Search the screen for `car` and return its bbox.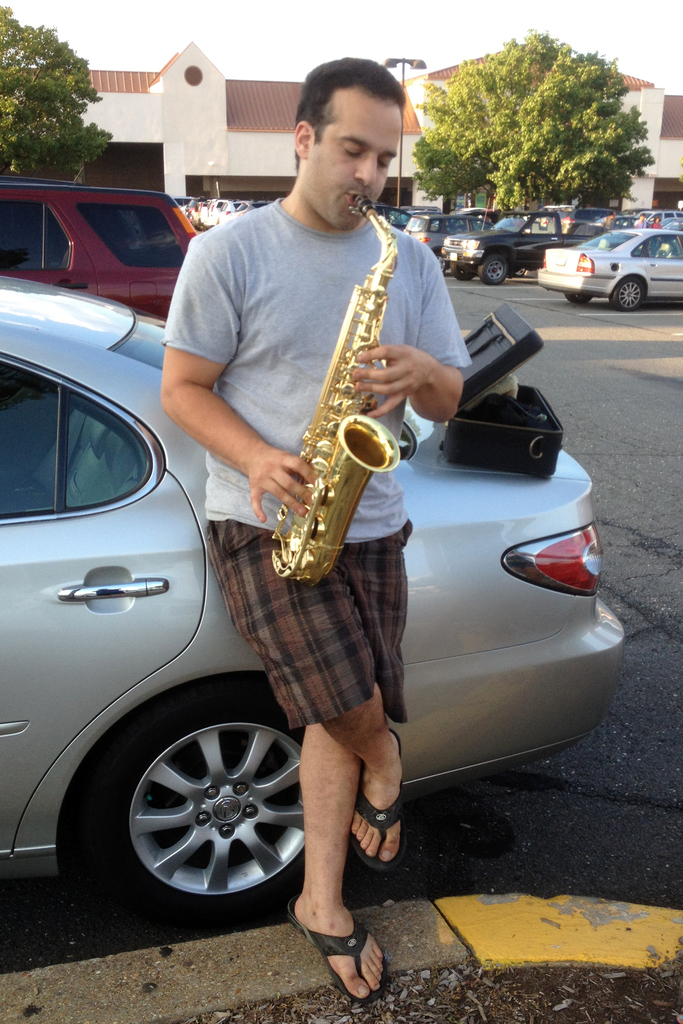
Found: left=0, top=273, right=627, bottom=925.
